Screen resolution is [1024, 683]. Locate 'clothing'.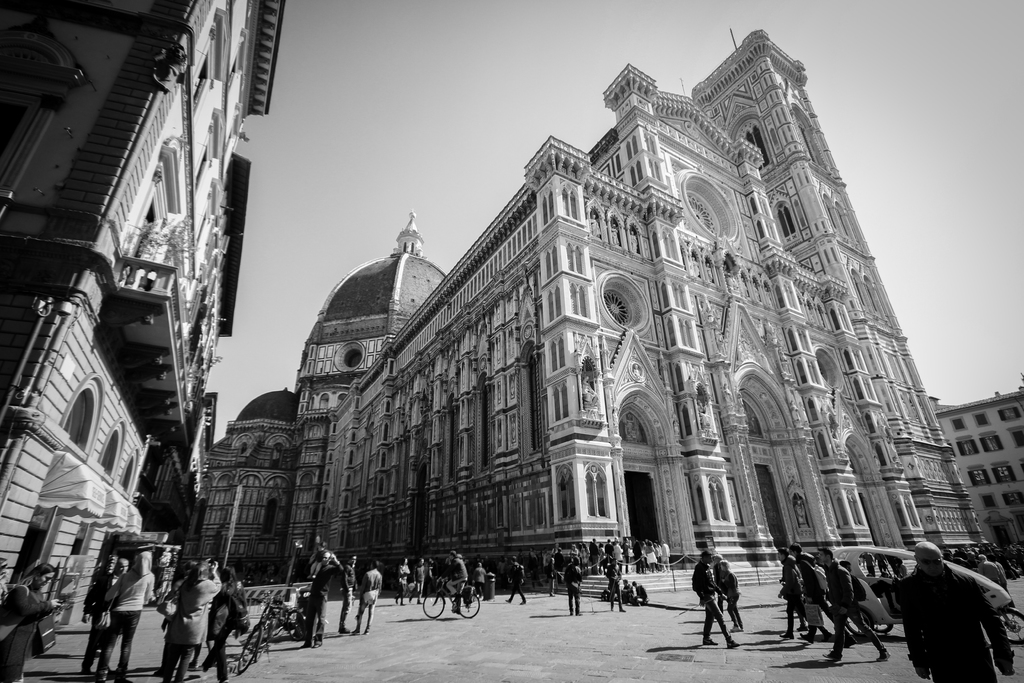
<bbox>720, 568, 741, 629</bbox>.
